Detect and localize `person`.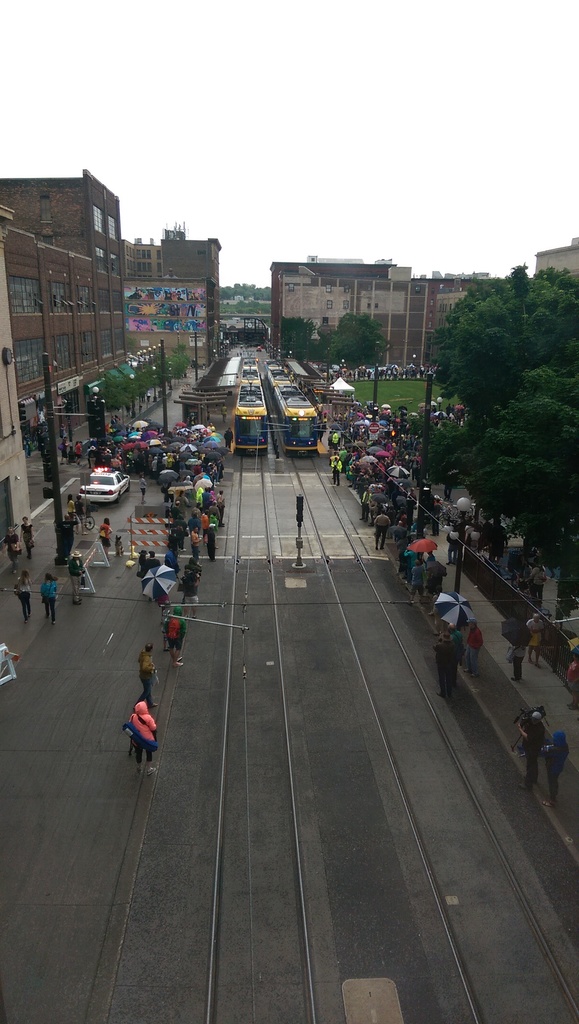
Localized at (69,497,72,518).
